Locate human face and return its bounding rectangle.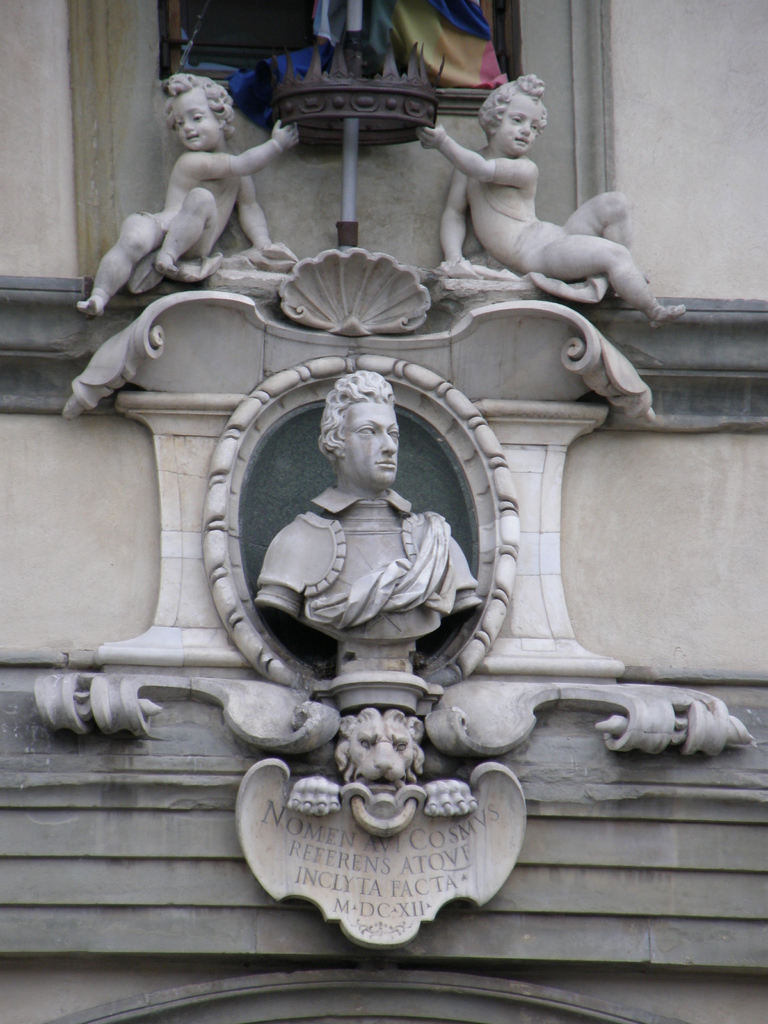
Rect(499, 88, 541, 154).
